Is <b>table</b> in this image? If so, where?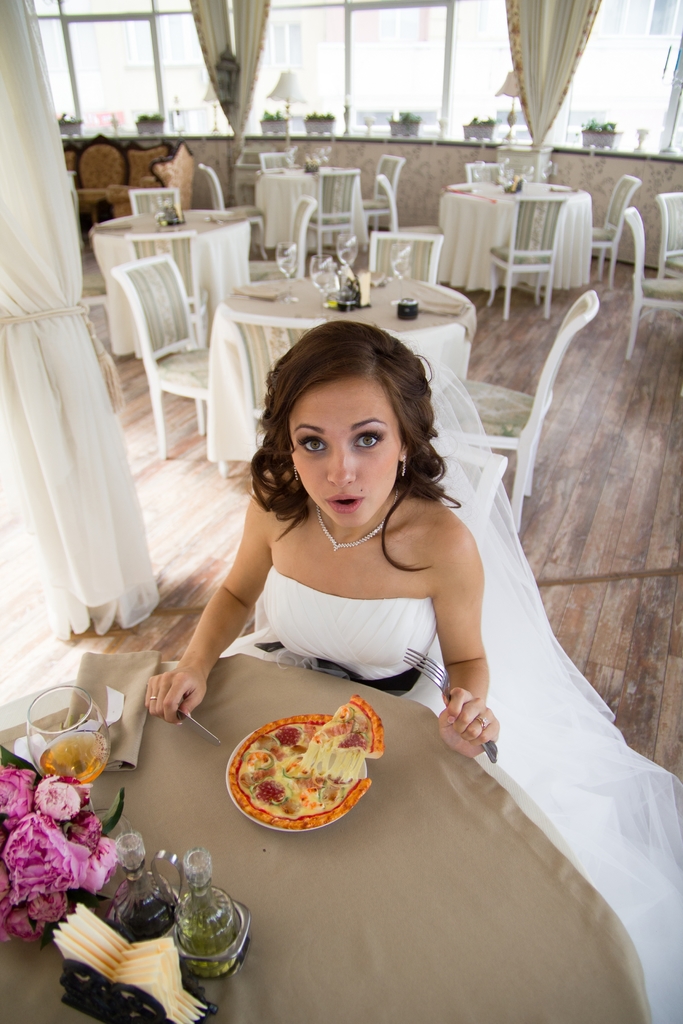
Yes, at [436, 168, 595, 316].
